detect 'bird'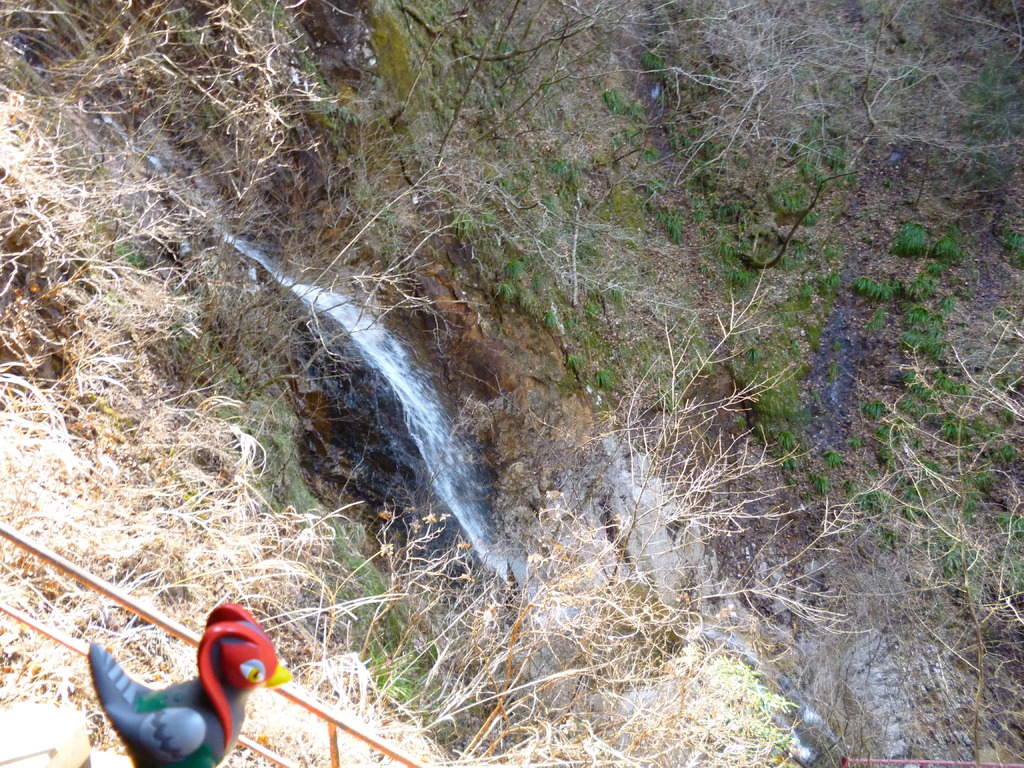
[x1=83, y1=598, x2=295, y2=767]
